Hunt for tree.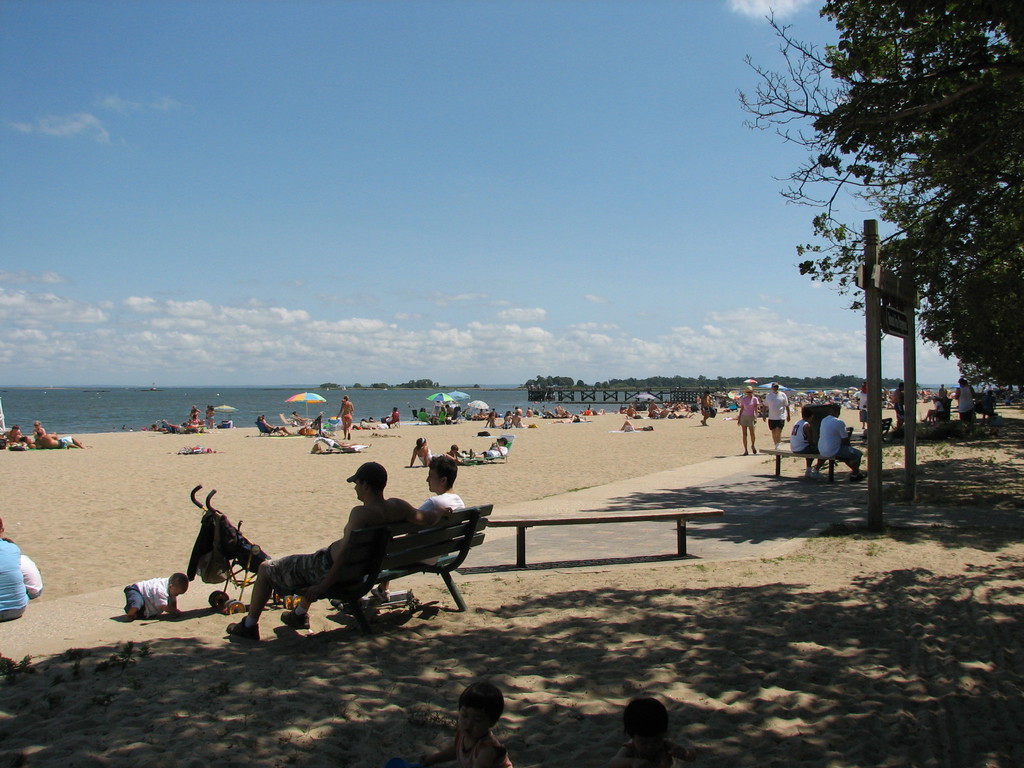
Hunted down at {"left": 576, "top": 378, "right": 586, "bottom": 388}.
